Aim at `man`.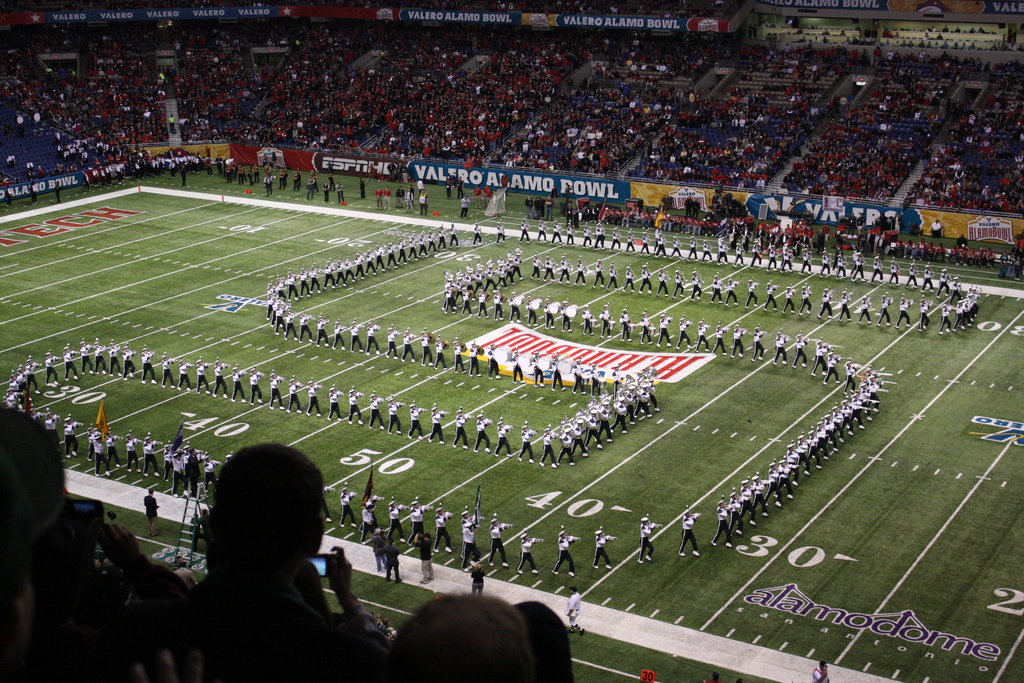
Aimed at x1=433 y1=504 x2=454 y2=554.
